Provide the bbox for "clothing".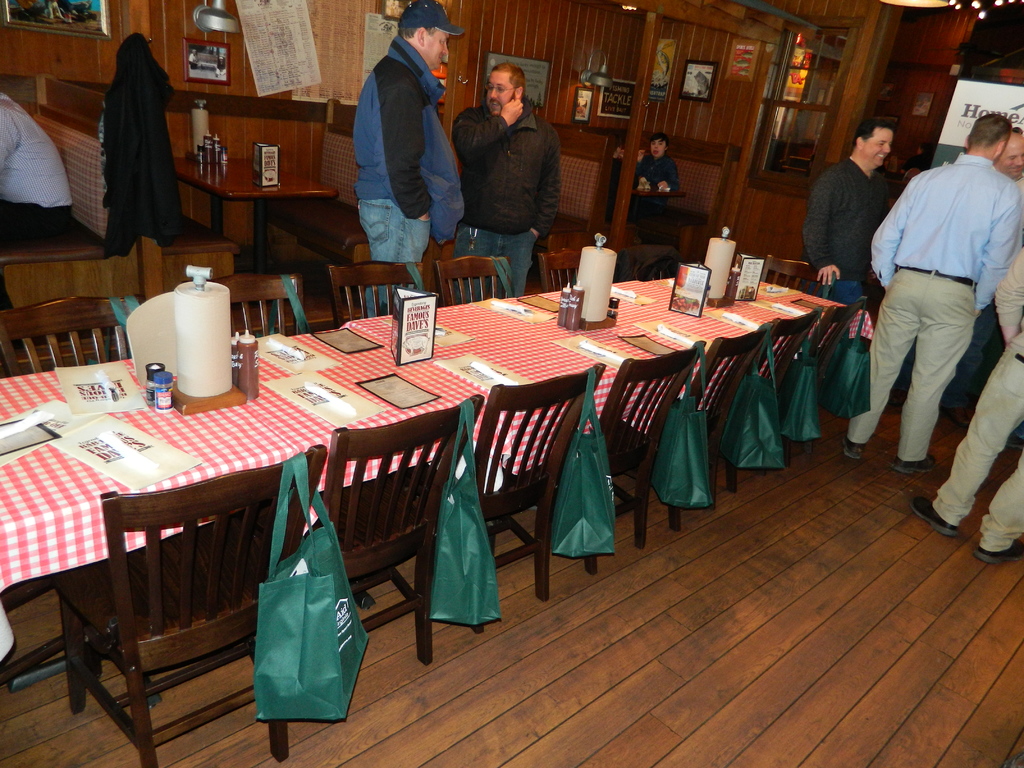
x1=348, y1=29, x2=465, y2=246.
